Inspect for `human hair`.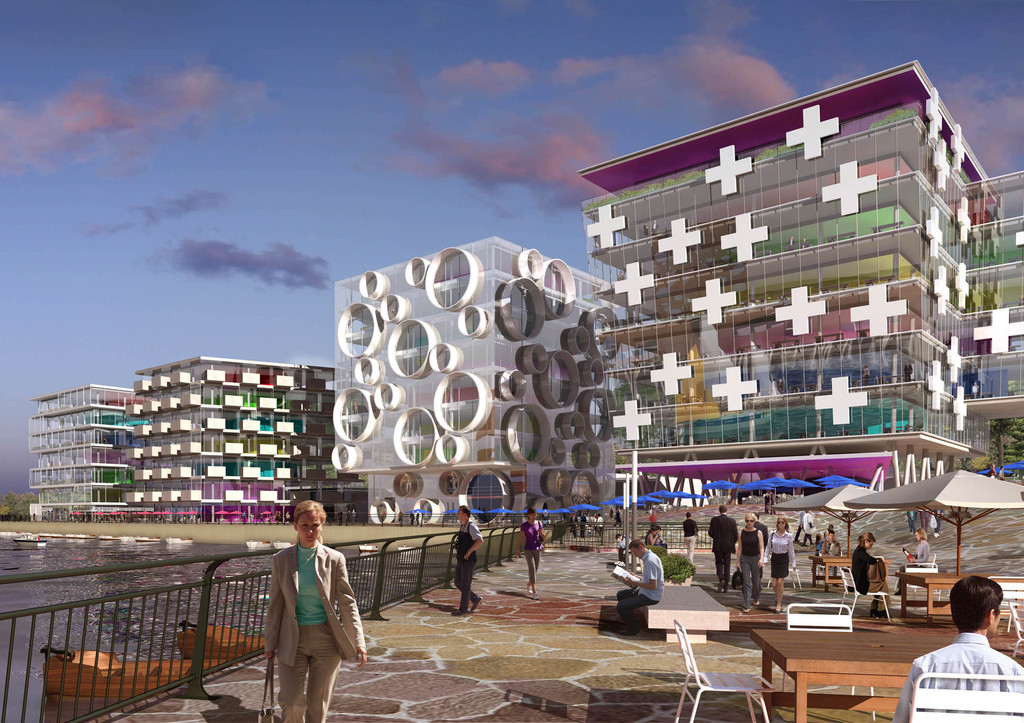
Inspection: 815:534:821:542.
